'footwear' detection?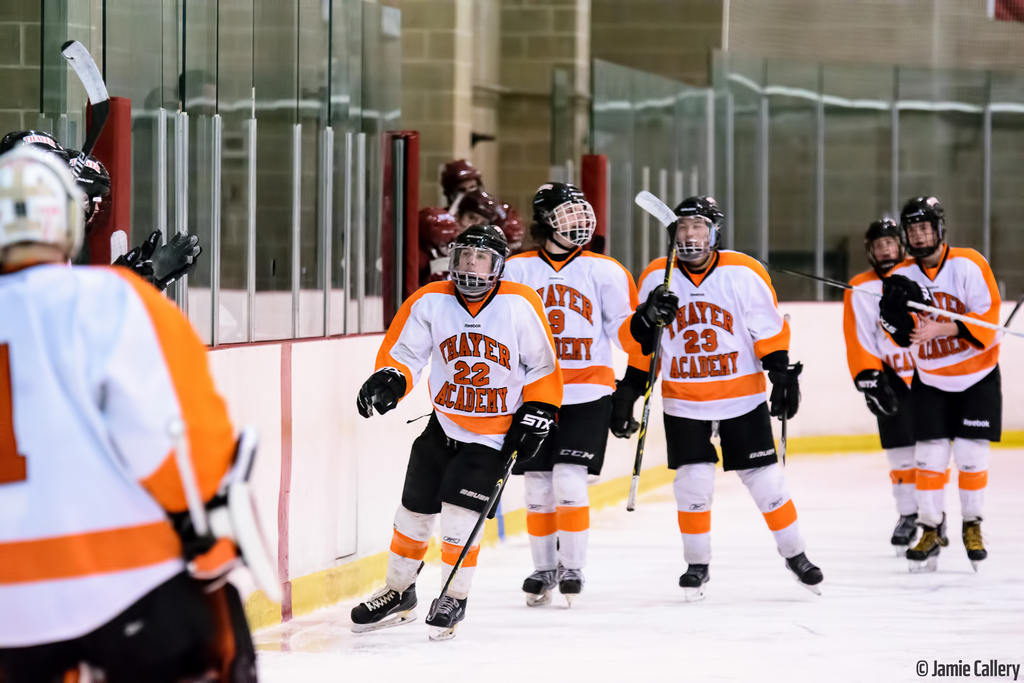
box=[904, 512, 950, 574]
